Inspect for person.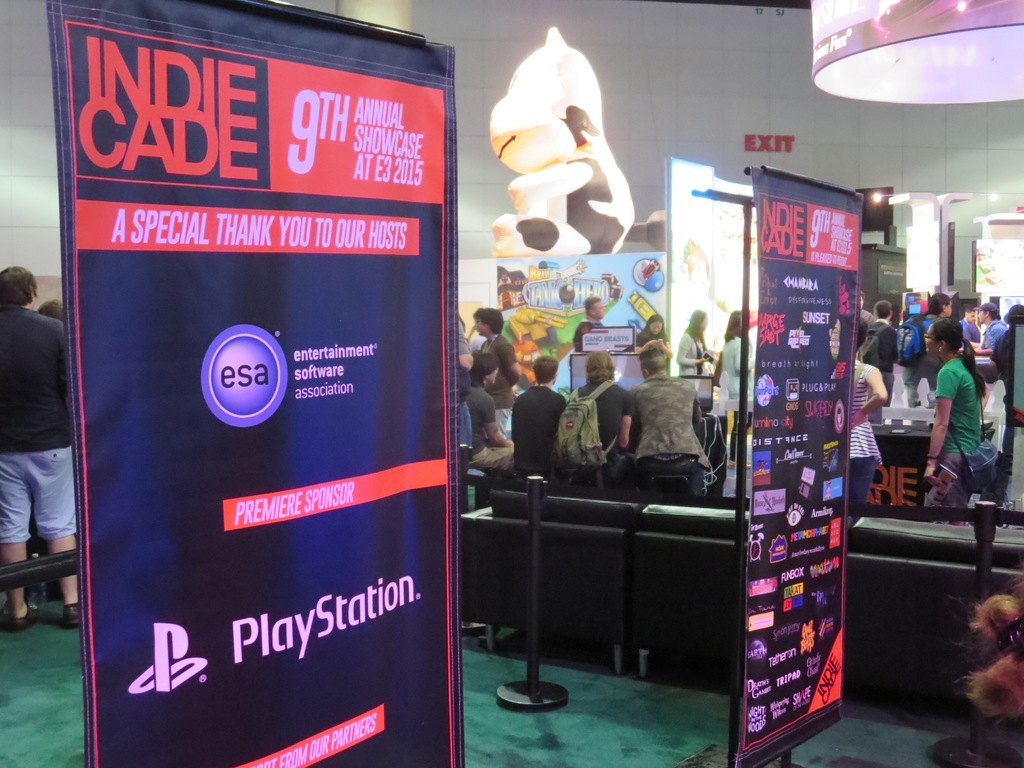
Inspection: (896,292,953,406).
